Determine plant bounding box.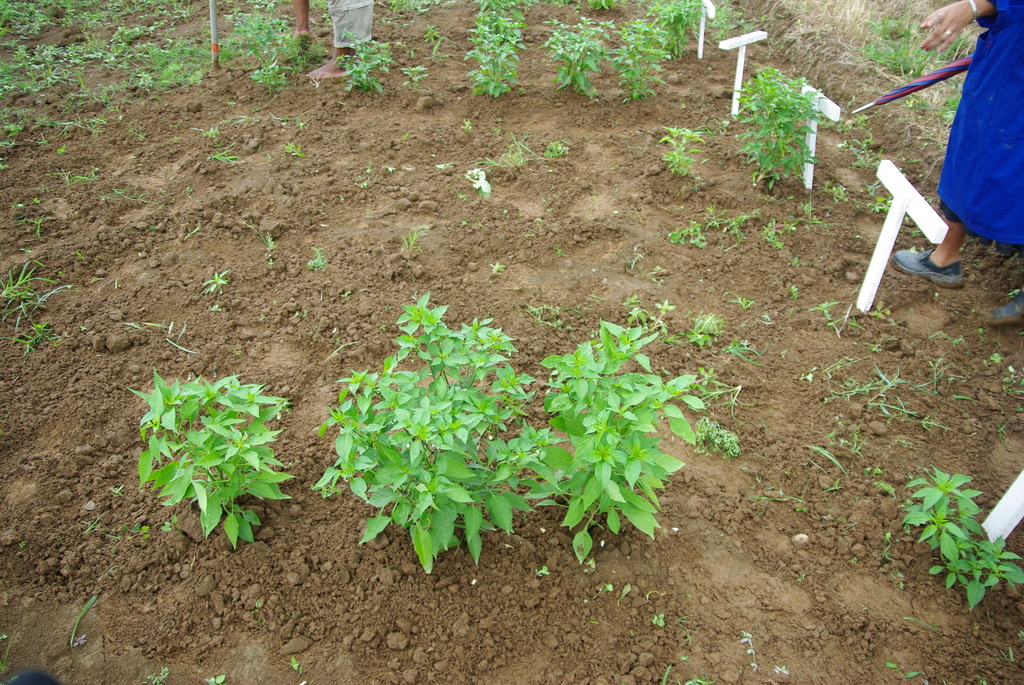
Determined: [296, 116, 301, 130].
